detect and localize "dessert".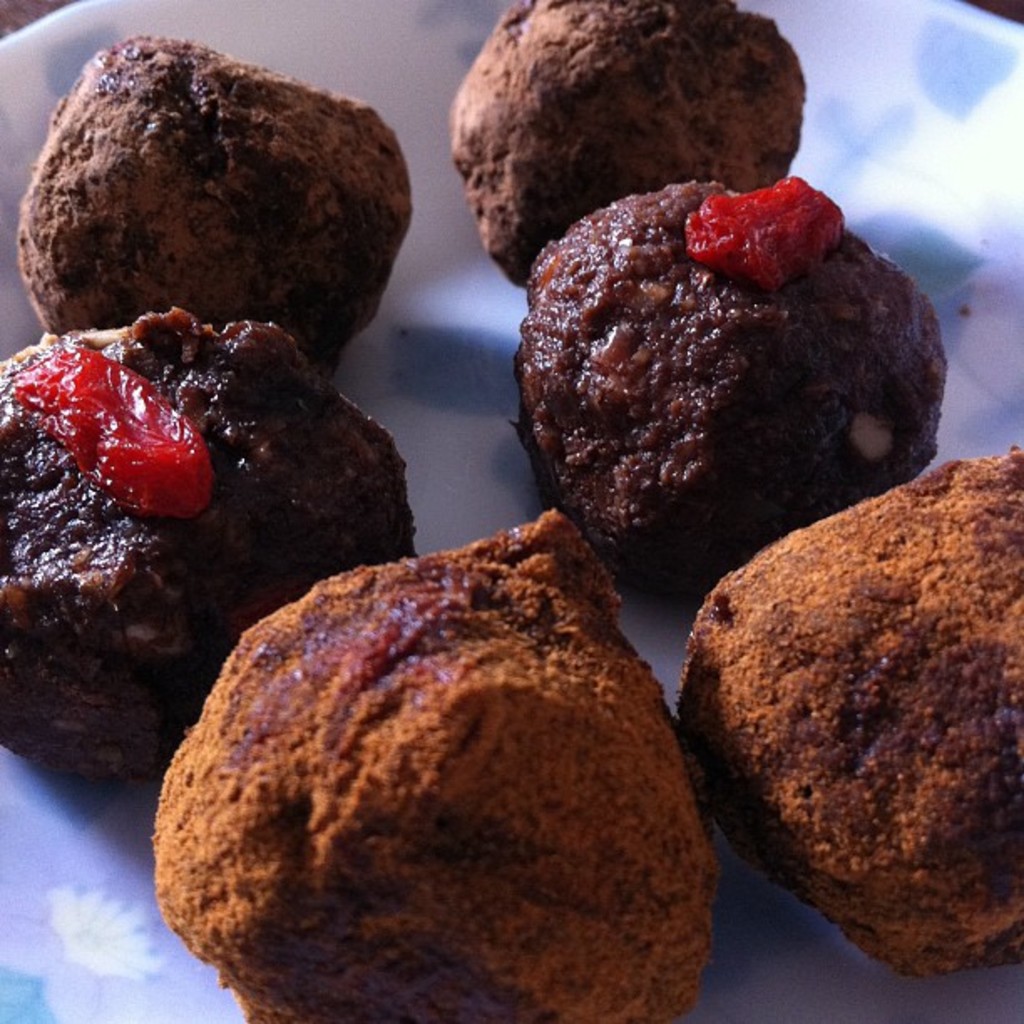
Localized at [0, 298, 422, 786].
